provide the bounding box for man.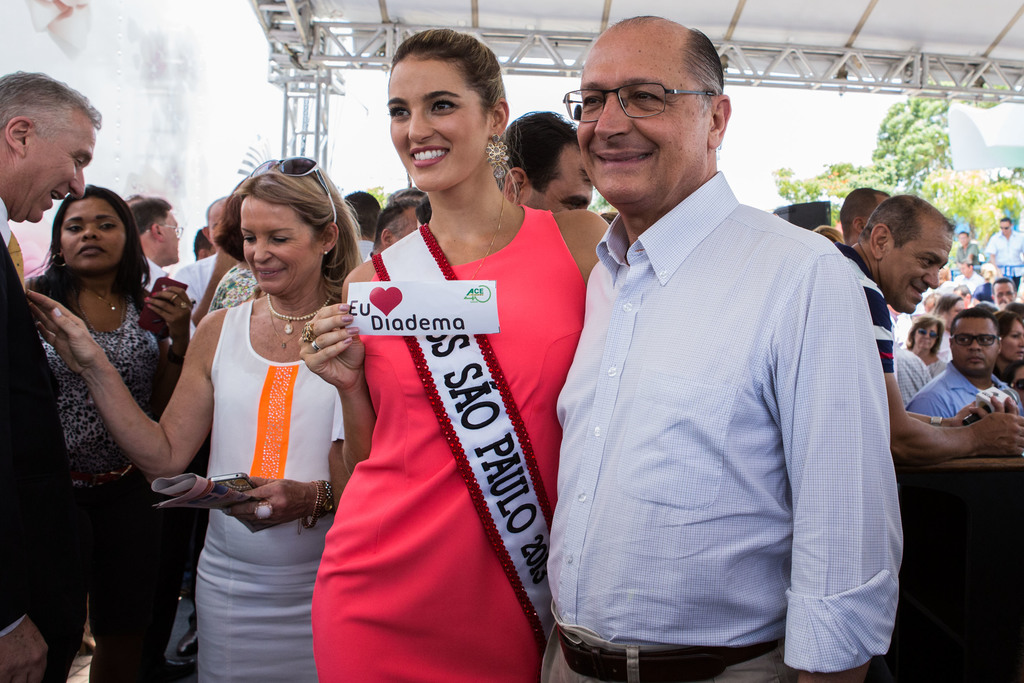
l=495, t=108, r=593, b=210.
